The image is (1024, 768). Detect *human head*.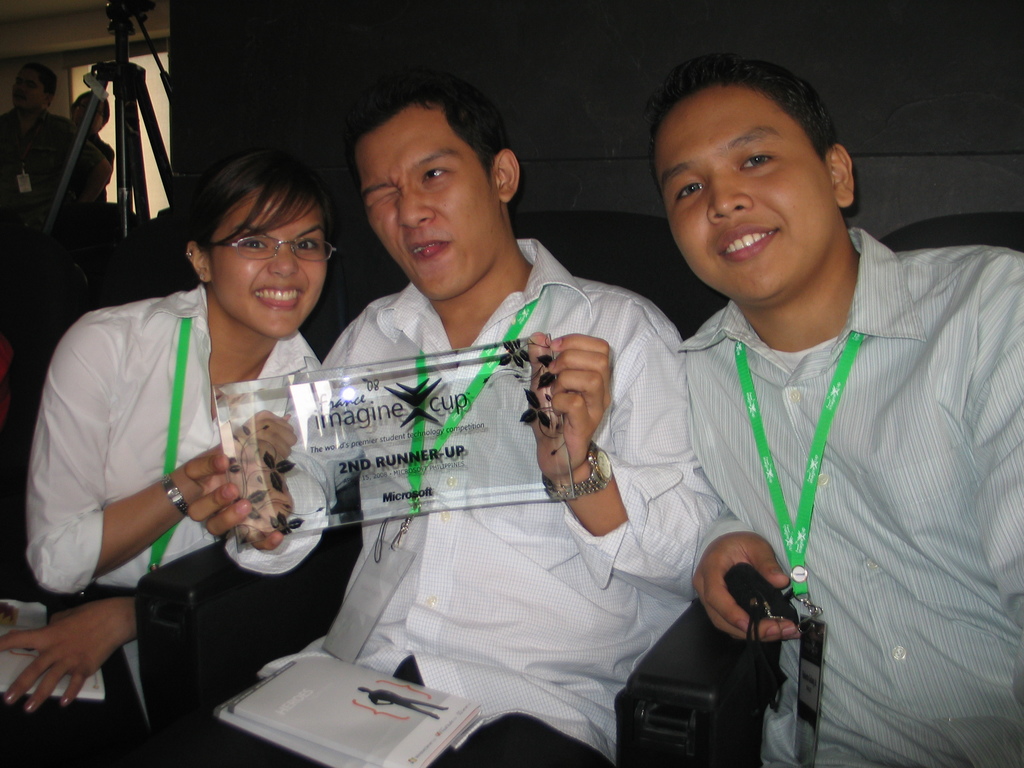
Detection: bbox=(70, 87, 112, 136).
